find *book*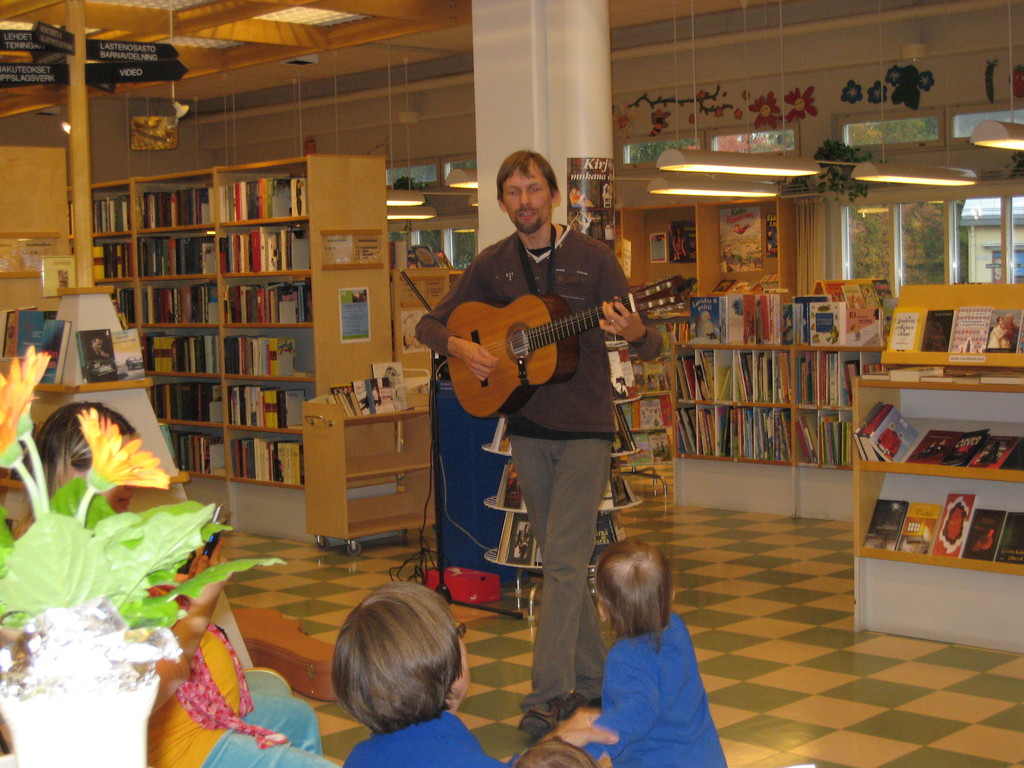
(left=77, top=331, right=113, bottom=383)
